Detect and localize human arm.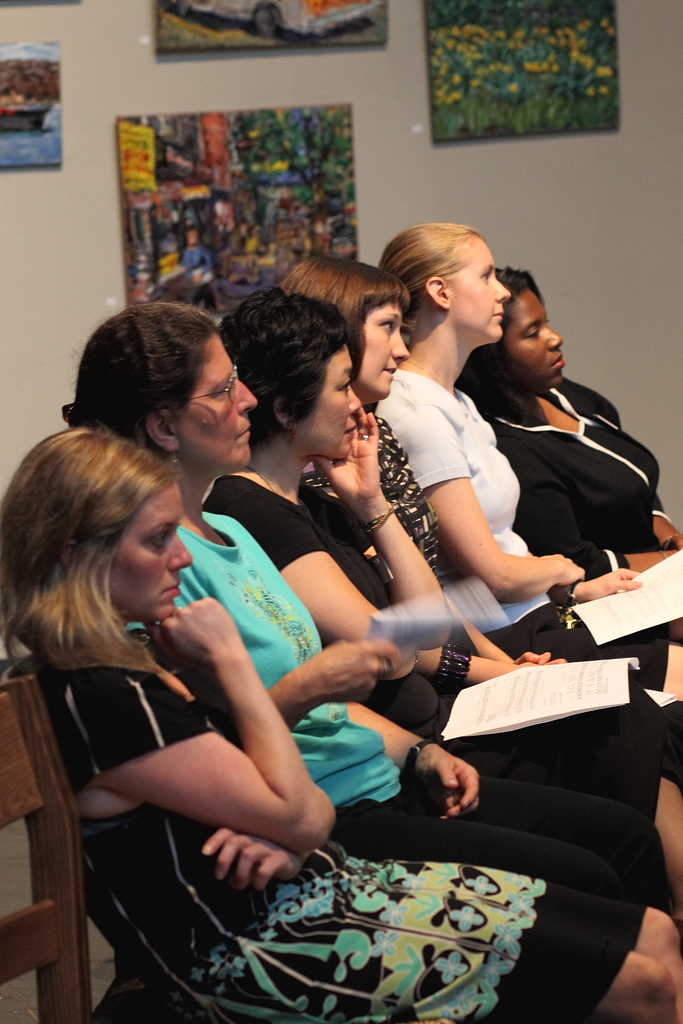
Localized at 401 406 583 576.
